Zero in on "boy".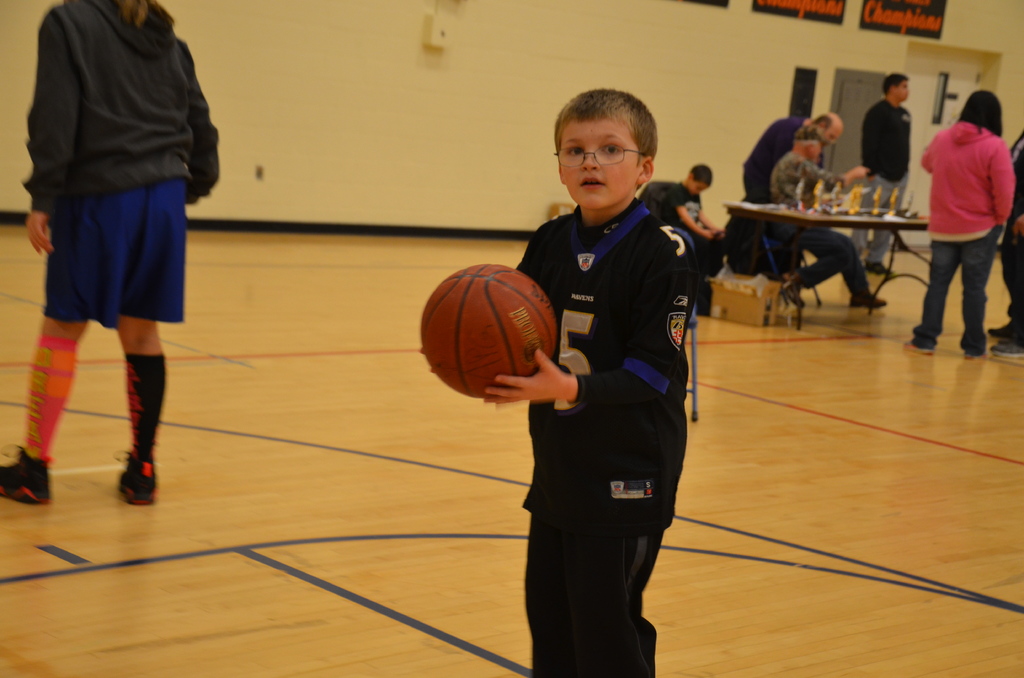
Zeroed in: (left=417, top=86, right=708, bottom=676).
